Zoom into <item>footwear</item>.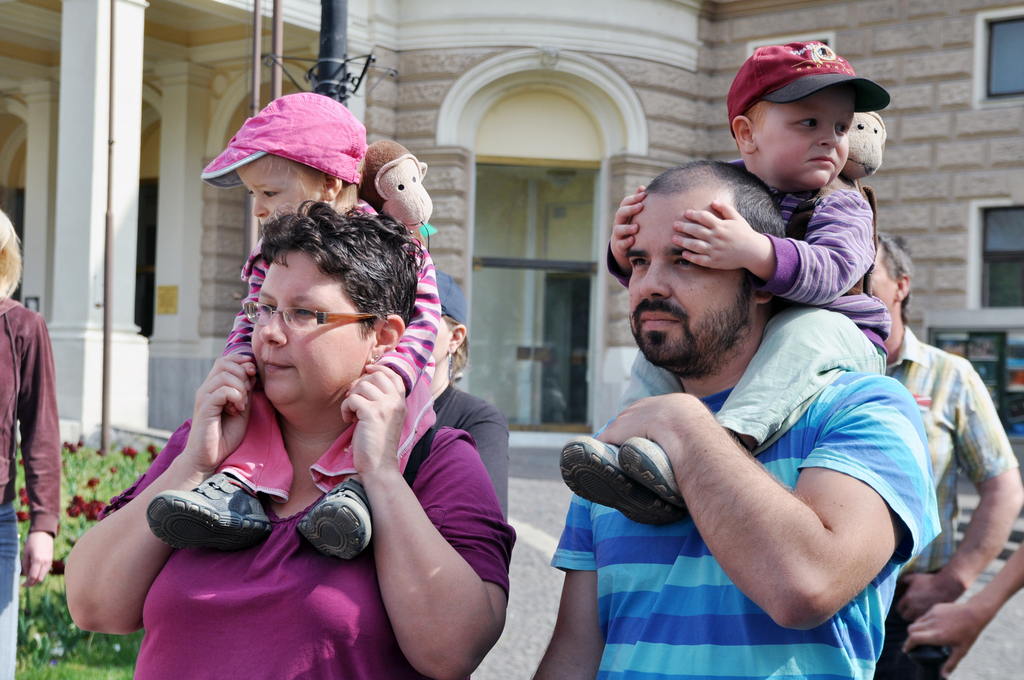
Zoom target: region(149, 483, 265, 562).
